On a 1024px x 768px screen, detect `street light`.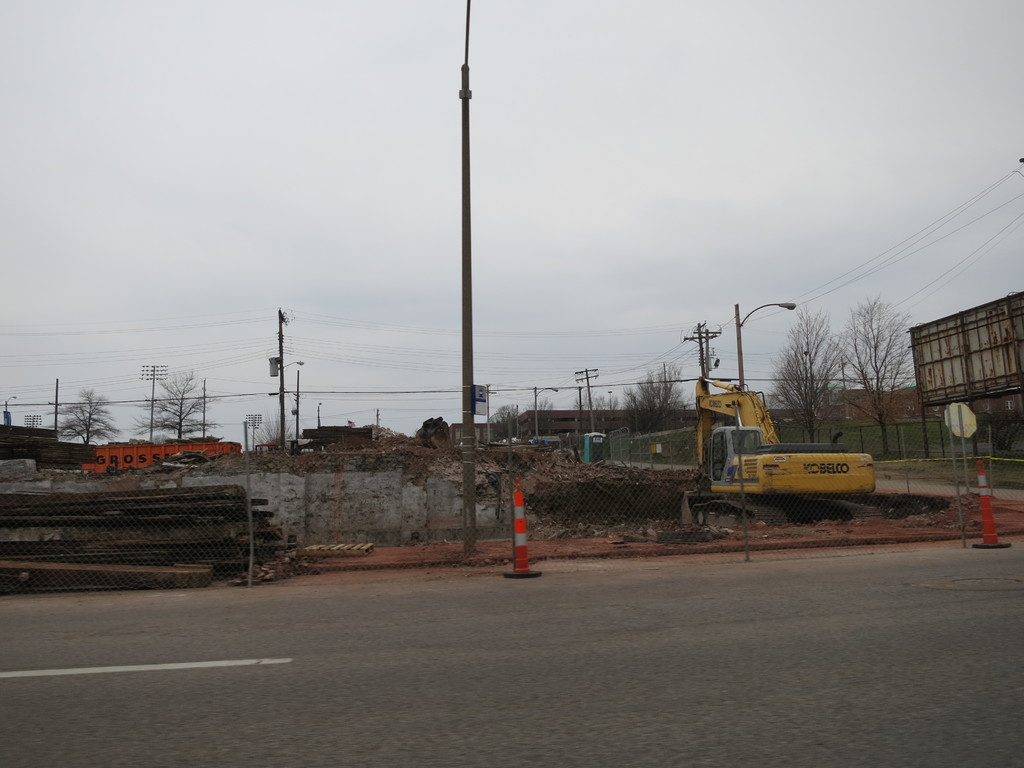
[x1=609, y1=387, x2=615, y2=414].
